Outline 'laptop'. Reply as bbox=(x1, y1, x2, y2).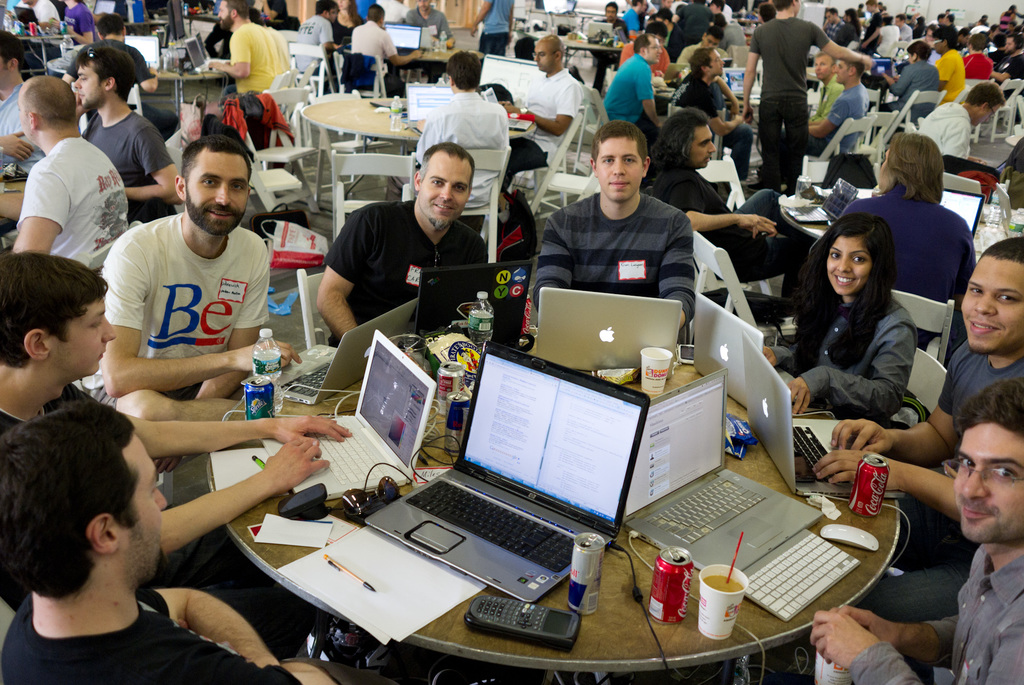
bbox=(186, 38, 220, 72).
